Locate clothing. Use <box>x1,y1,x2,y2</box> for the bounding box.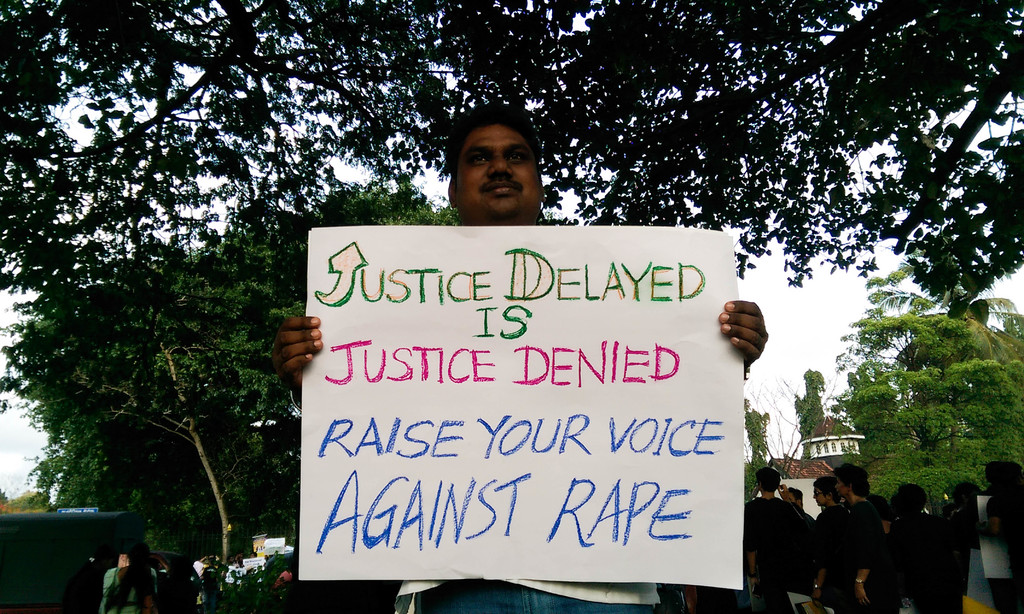
<box>848,500,895,613</box>.
